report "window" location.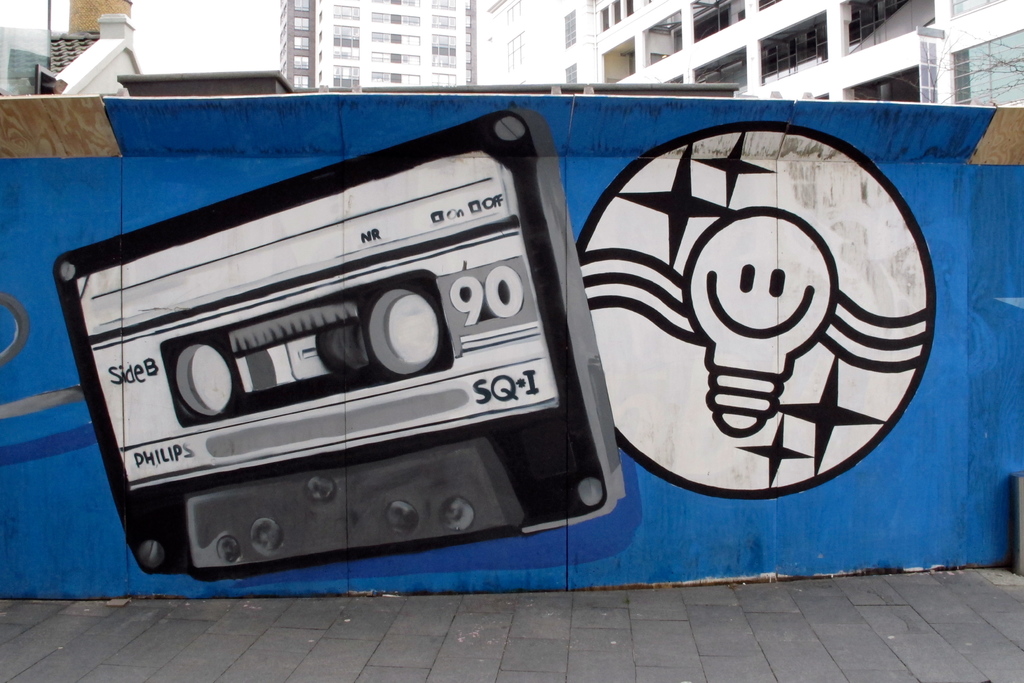
Report: (371, 10, 419, 27).
